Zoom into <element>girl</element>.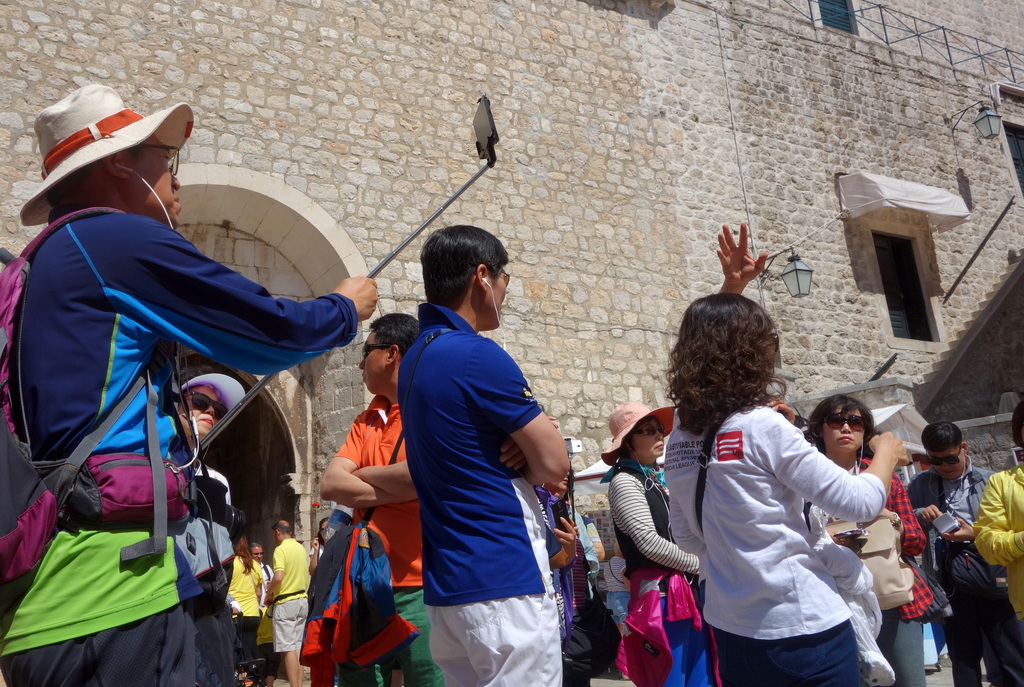
Zoom target: rect(666, 221, 907, 686).
